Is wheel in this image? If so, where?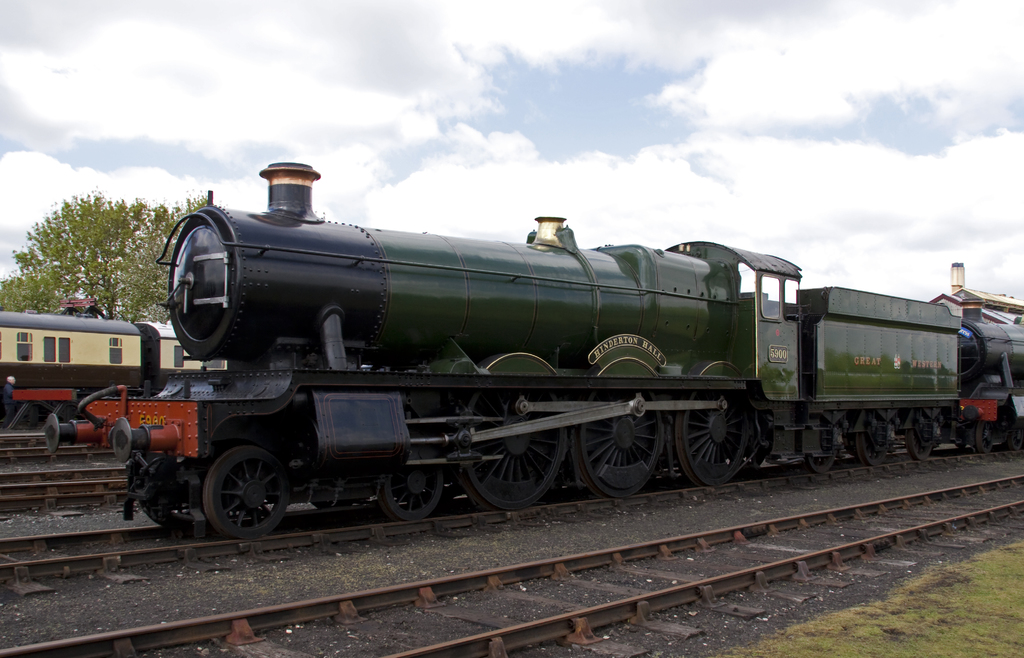
Yes, at [452, 389, 568, 512].
